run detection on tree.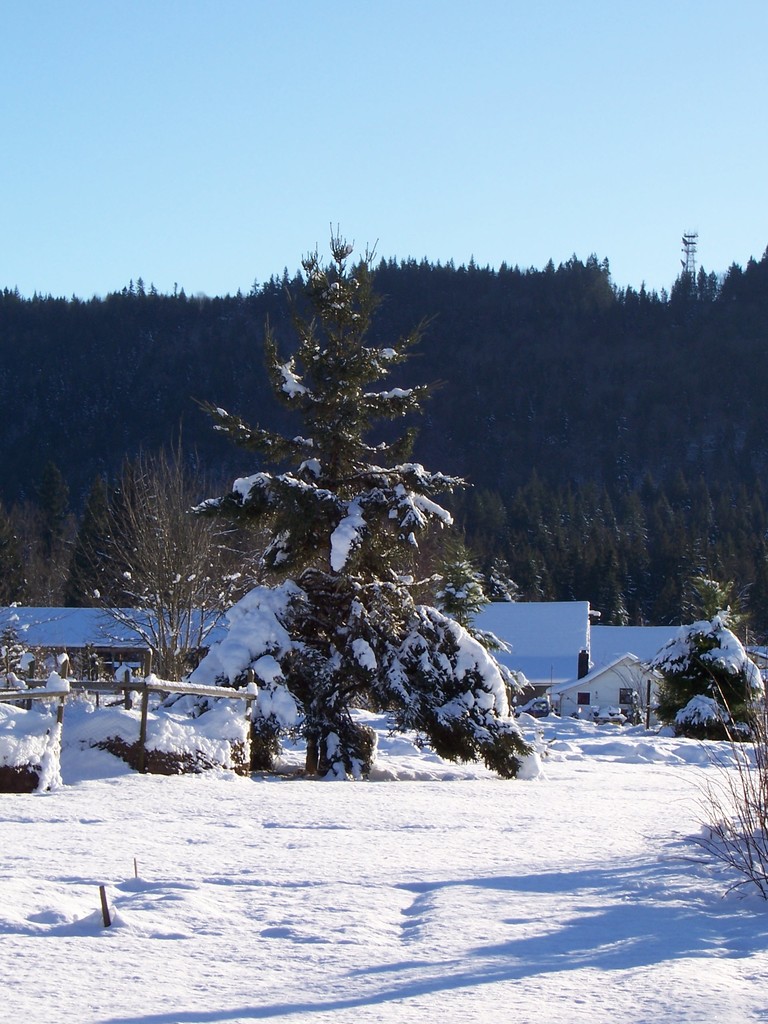
Result: <region>56, 445, 241, 720</region>.
